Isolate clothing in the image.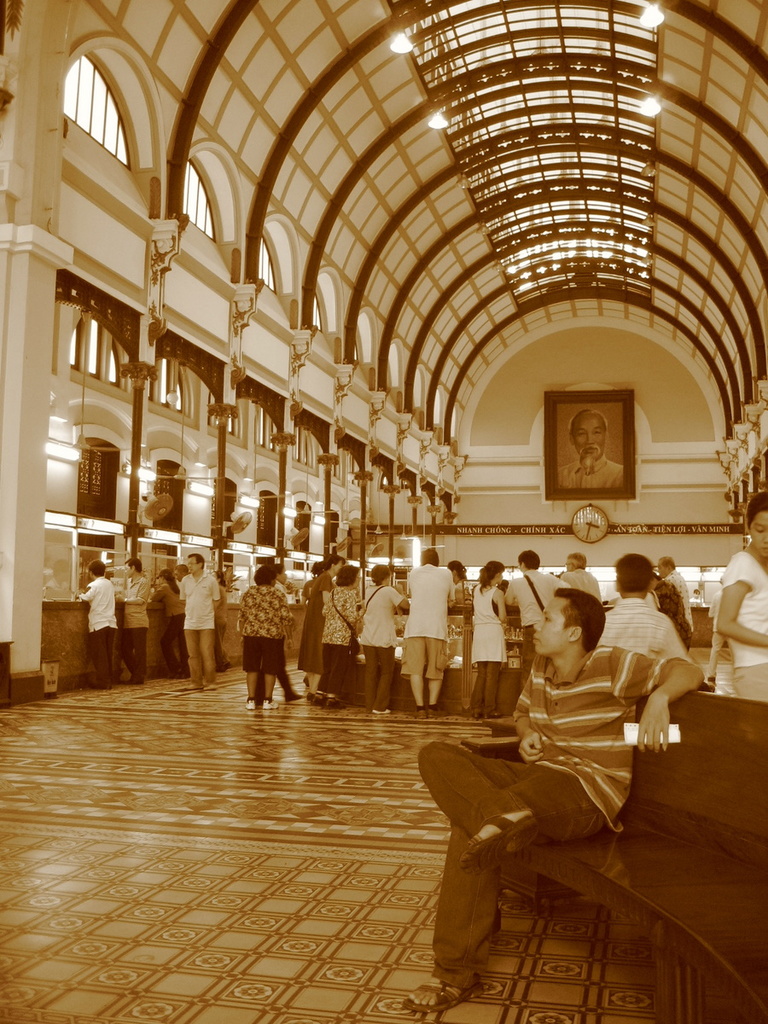
Isolated region: bbox=[120, 579, 147, 681].
